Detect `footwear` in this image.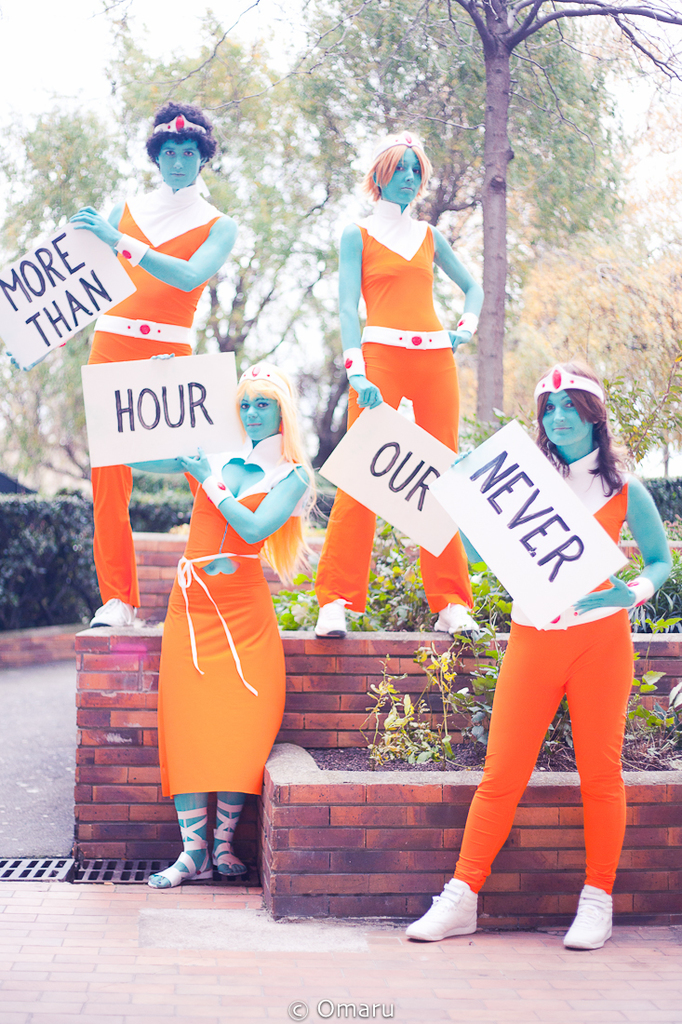
Detection: {"left": 314, "top": 600, "right": 349, "bottom": 641}.
